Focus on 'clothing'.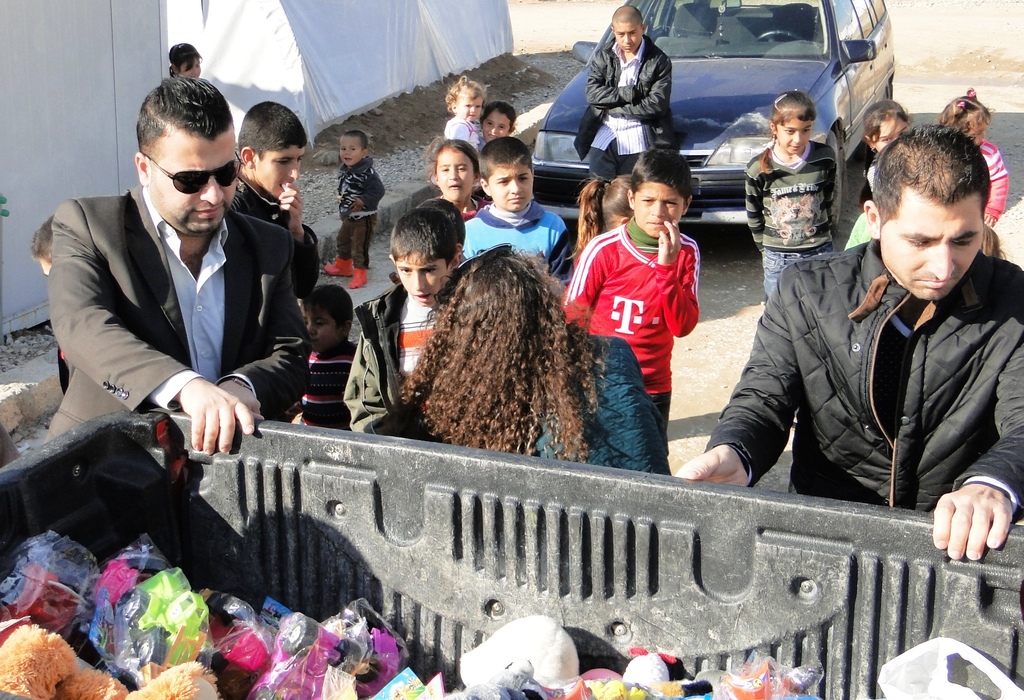
Focused at select_region(230, 172, 320, 297).
